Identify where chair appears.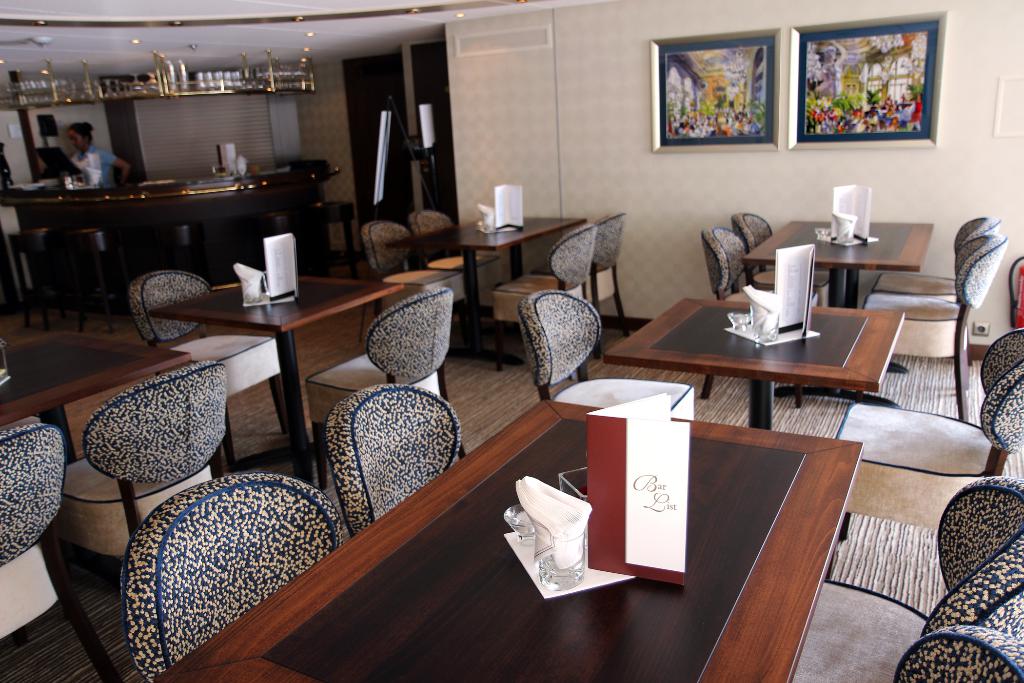
Appears at bbox=(727, 211, 831, 309).
